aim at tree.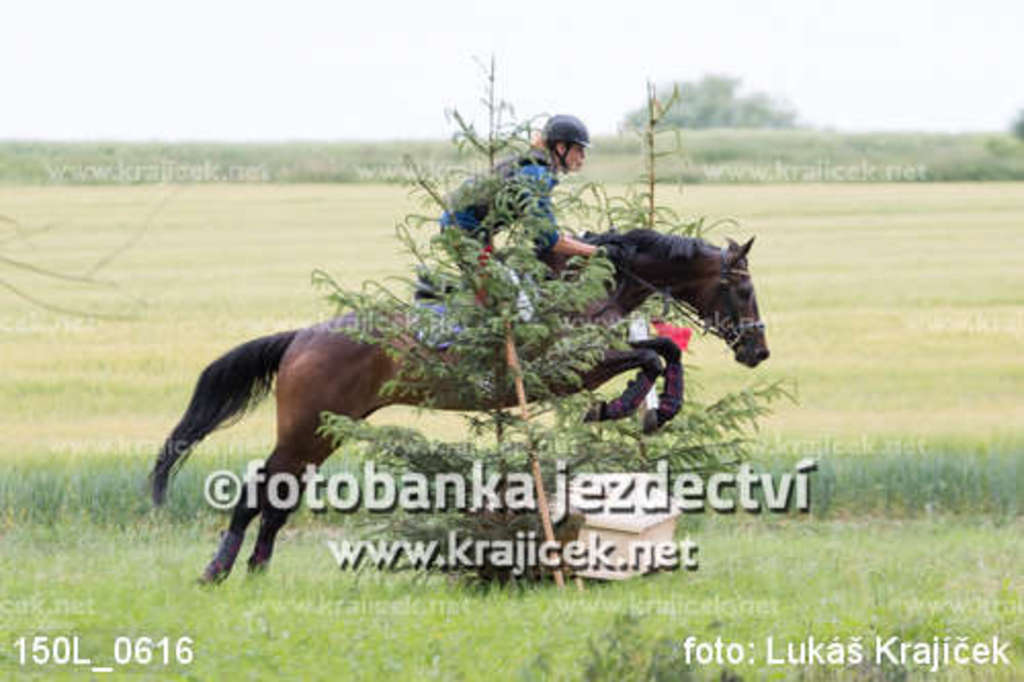
Aimed at 301:59:799:586.
